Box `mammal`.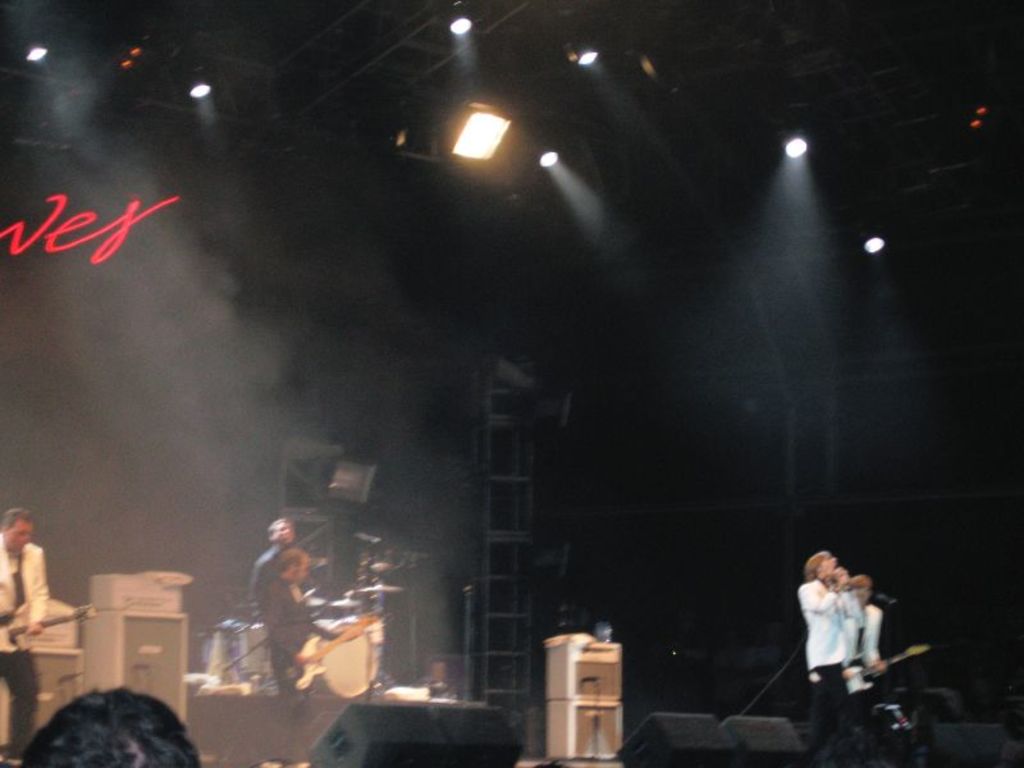
(left=0, top=509, right=47, bottom=767).
